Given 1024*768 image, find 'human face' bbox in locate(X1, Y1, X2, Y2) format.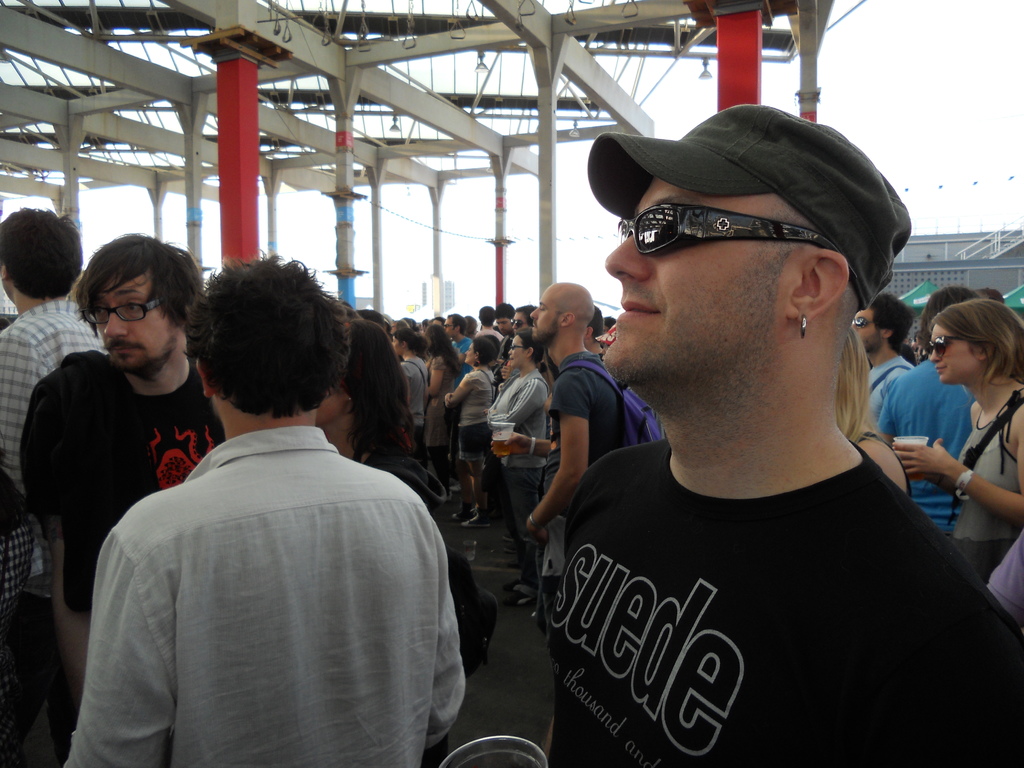
locate(496, 317, 511, 332).
